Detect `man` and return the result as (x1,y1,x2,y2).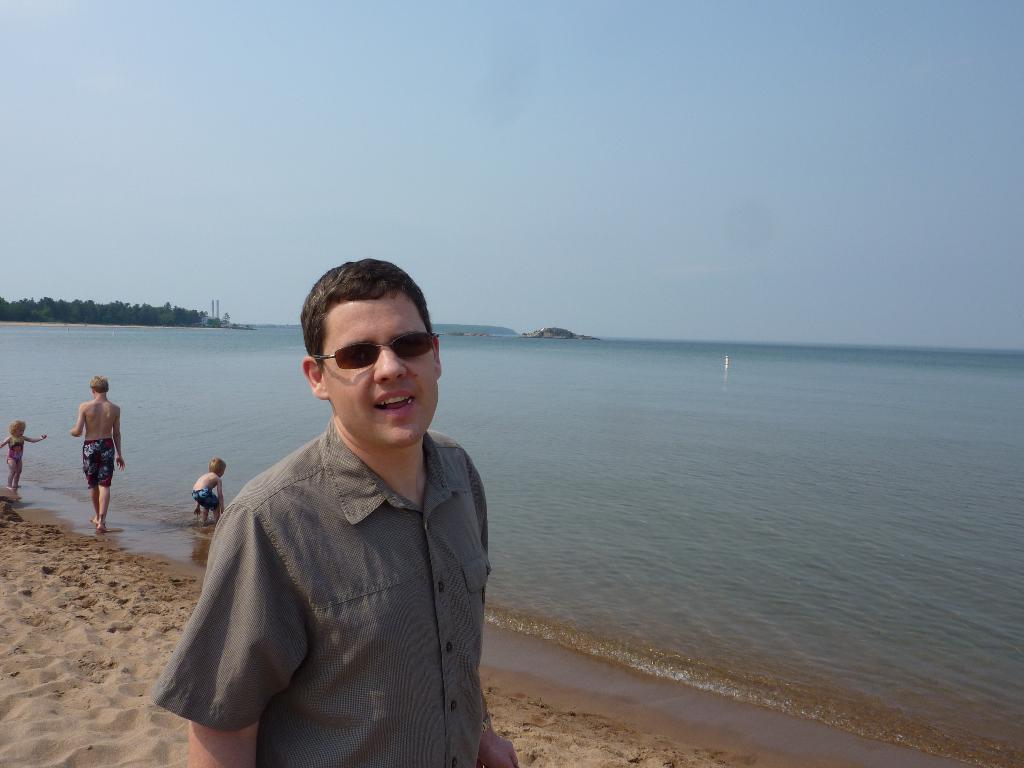
(148,263,517,767).
